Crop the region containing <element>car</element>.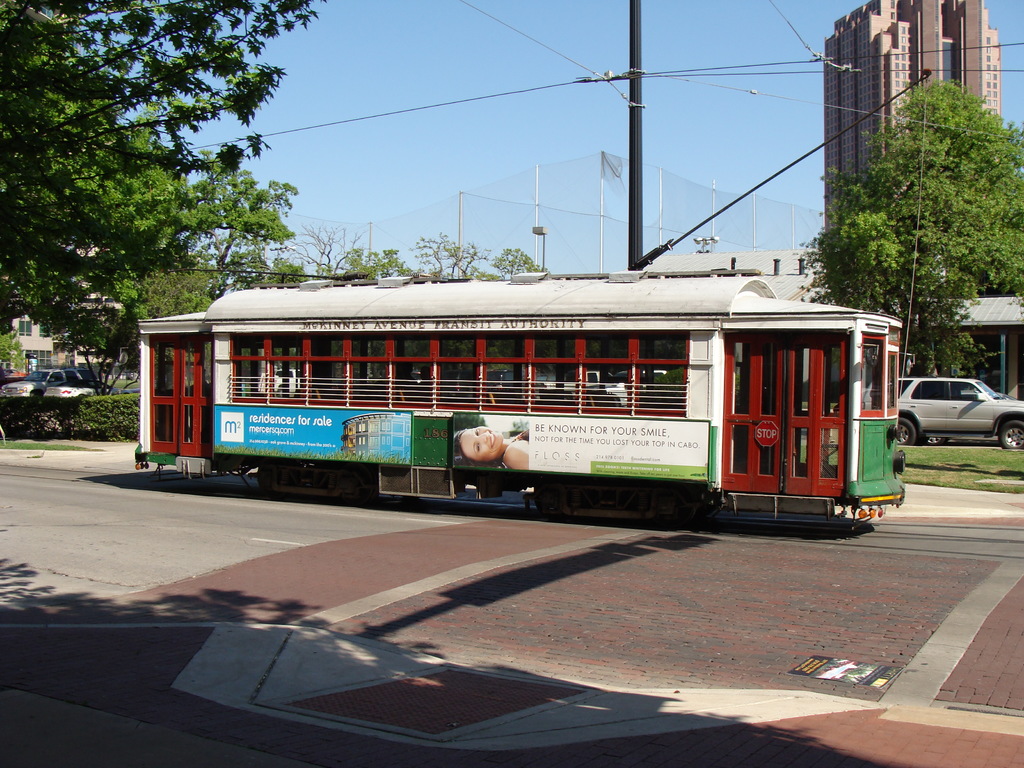
Crop region: locate(1, 372, 99, 397).
